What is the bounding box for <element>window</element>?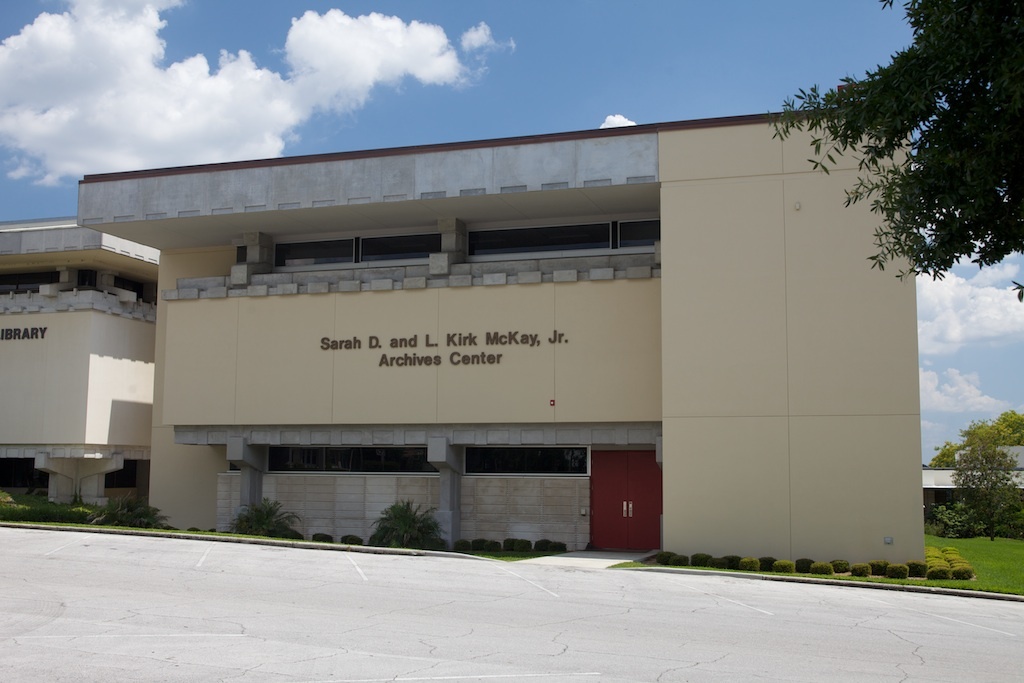
[458,447,589,476].
